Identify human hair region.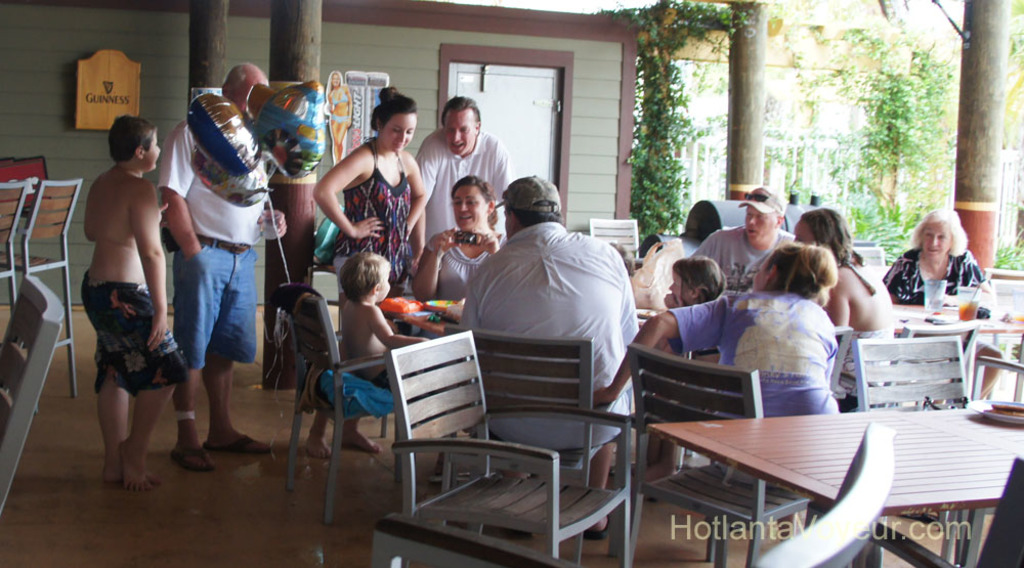
Region: 440/95/482/135.
